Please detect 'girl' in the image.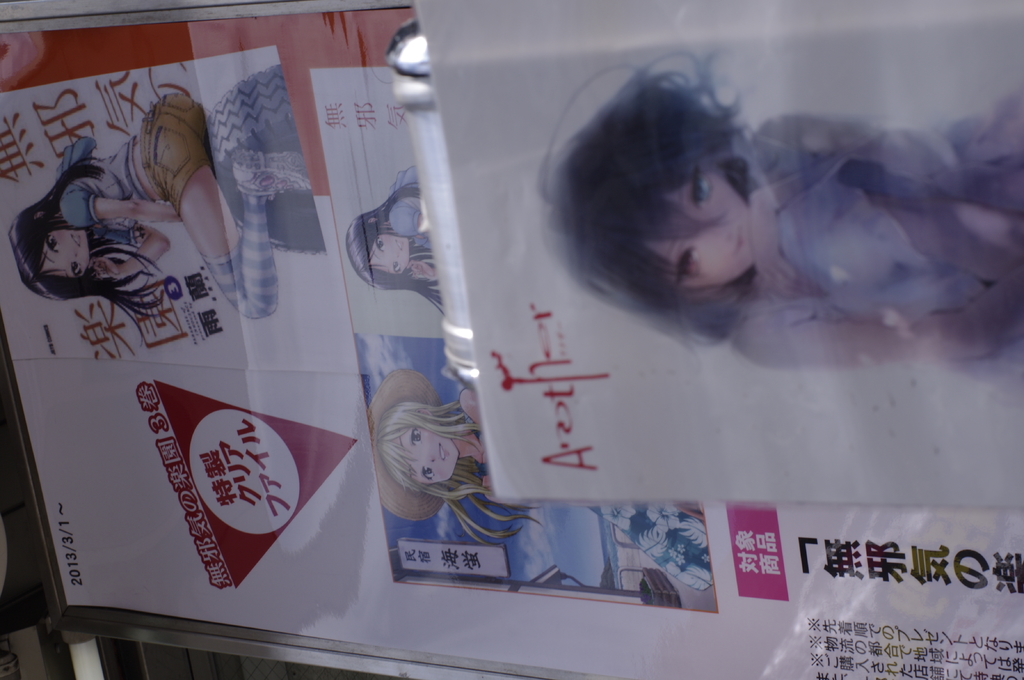
Rect(10, 90, 297, 321).
